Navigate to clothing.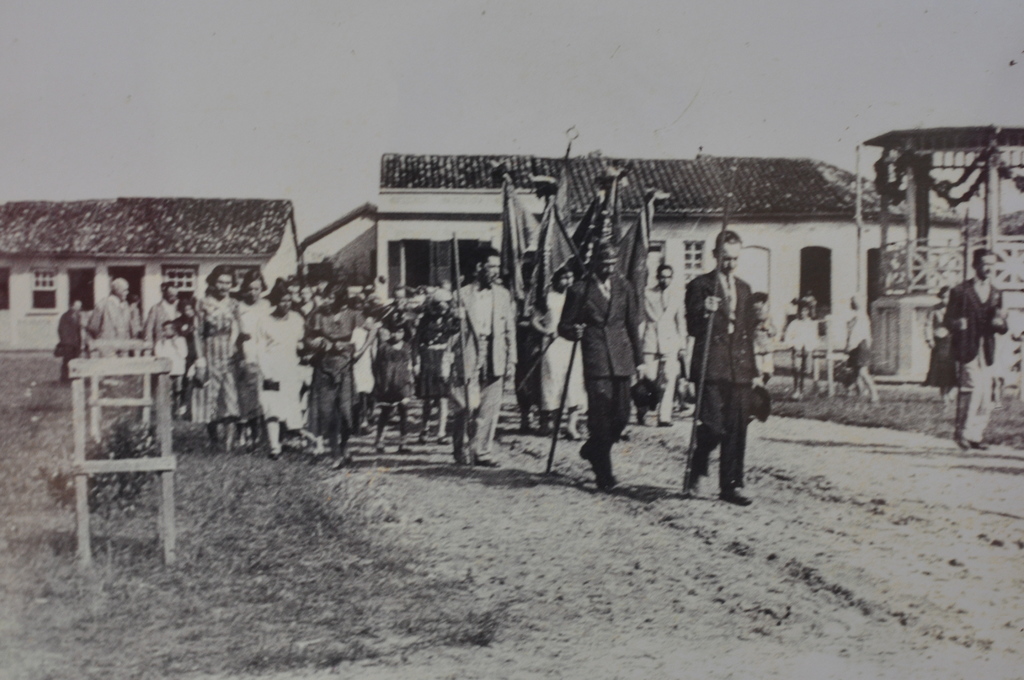
Navigation target: (left=639, top=282, right=681, bottom=423).
